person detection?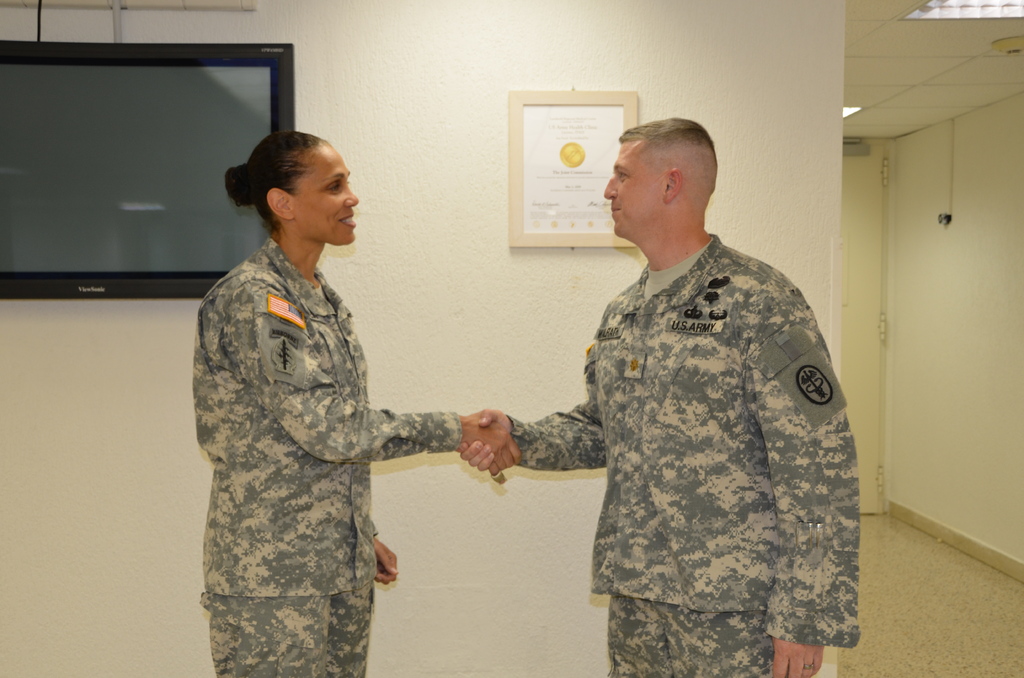
bbox(186, 122, 522, 677)
